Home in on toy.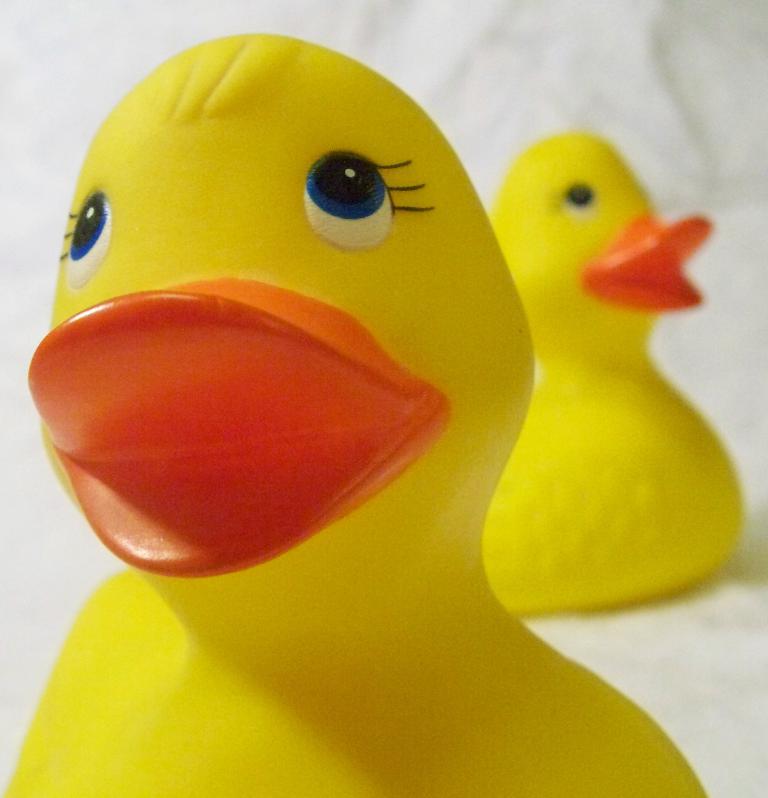
Homed in at crop(490, 108, 735, 616).
